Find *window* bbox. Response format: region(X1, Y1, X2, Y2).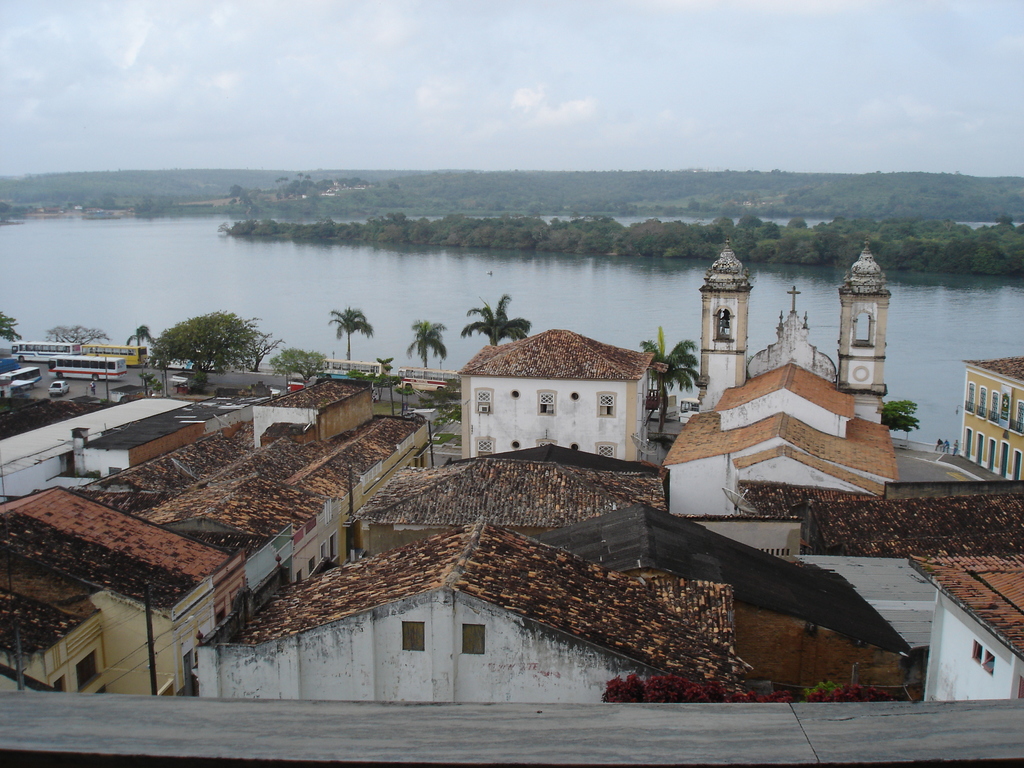
region(478, 436, 498, 455).
